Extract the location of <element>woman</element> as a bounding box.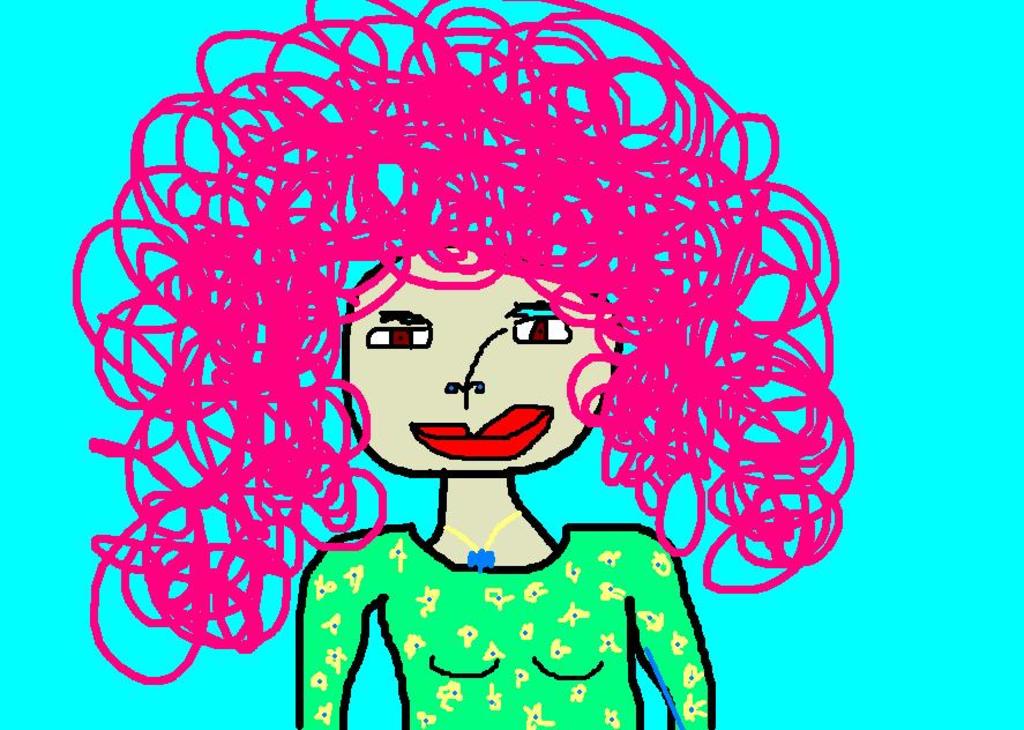
{"x1": 66, "y1": 0, "x2": 851, "y2": 729}.
